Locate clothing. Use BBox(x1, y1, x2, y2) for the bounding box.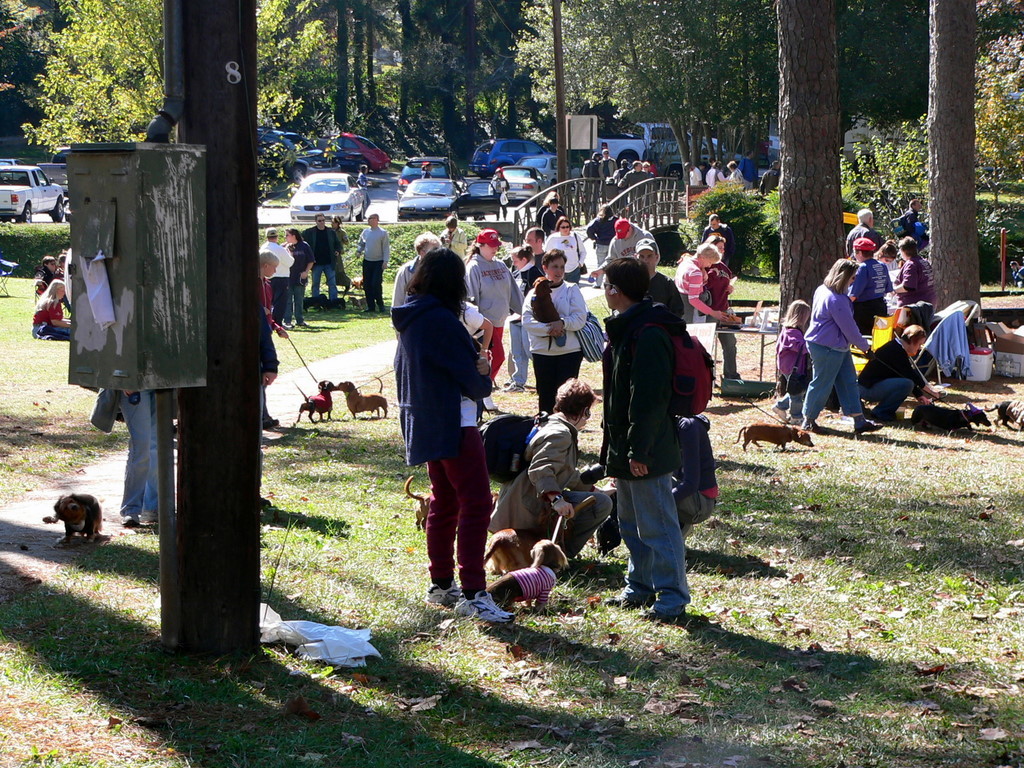
BBox(901, 207, 934, 249).
